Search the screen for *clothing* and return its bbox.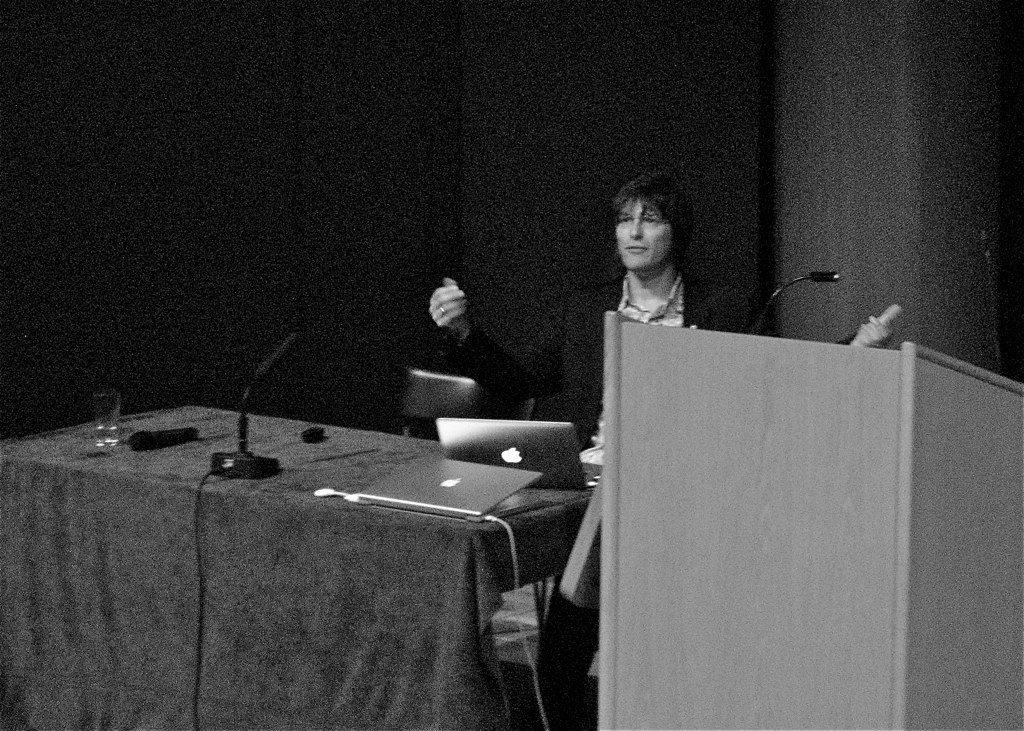
Found: [457, 275, 768, 461].
